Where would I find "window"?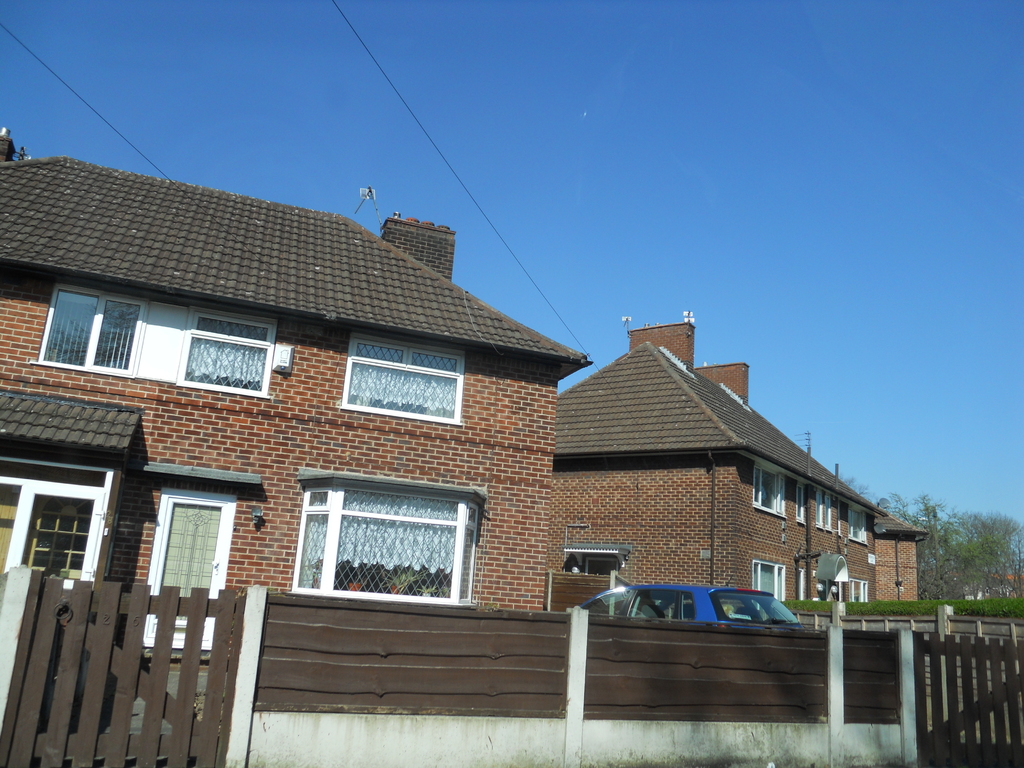
At box(334, 339, 454, 431).
